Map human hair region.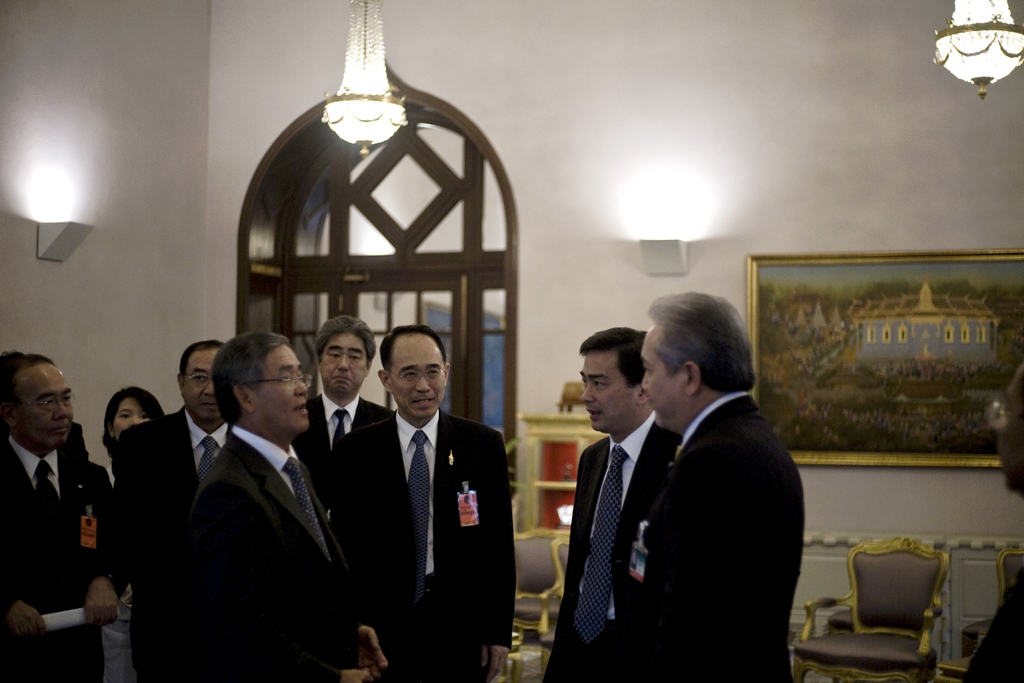
Mapped to x1=642 y1=288 x2=755 y2=393.
